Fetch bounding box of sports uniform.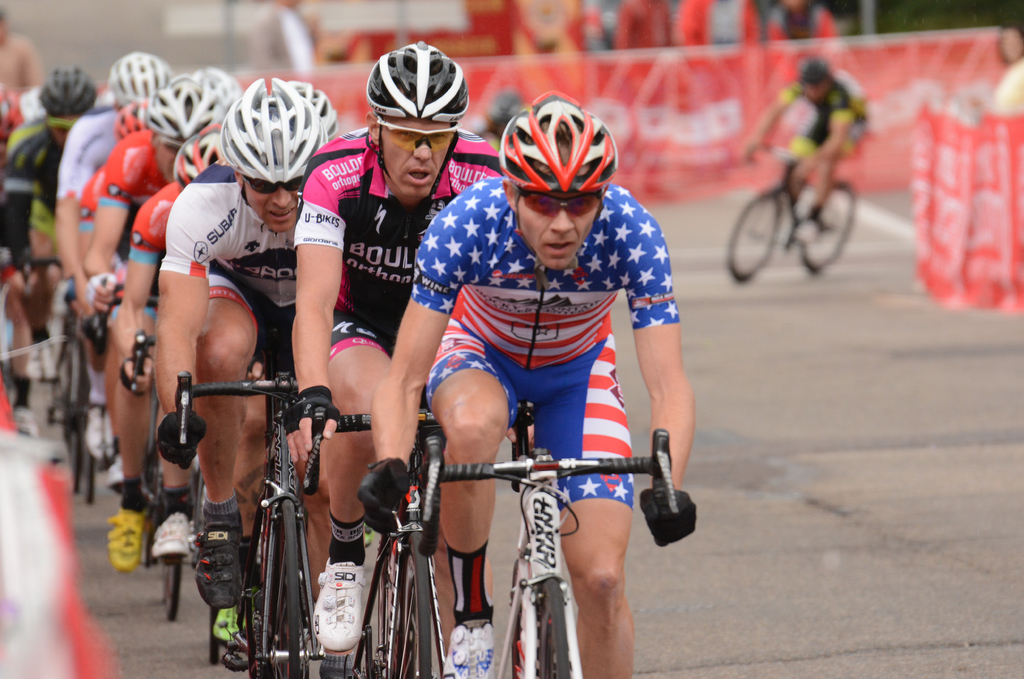
Bbox: 769, 60, 868, 237.
